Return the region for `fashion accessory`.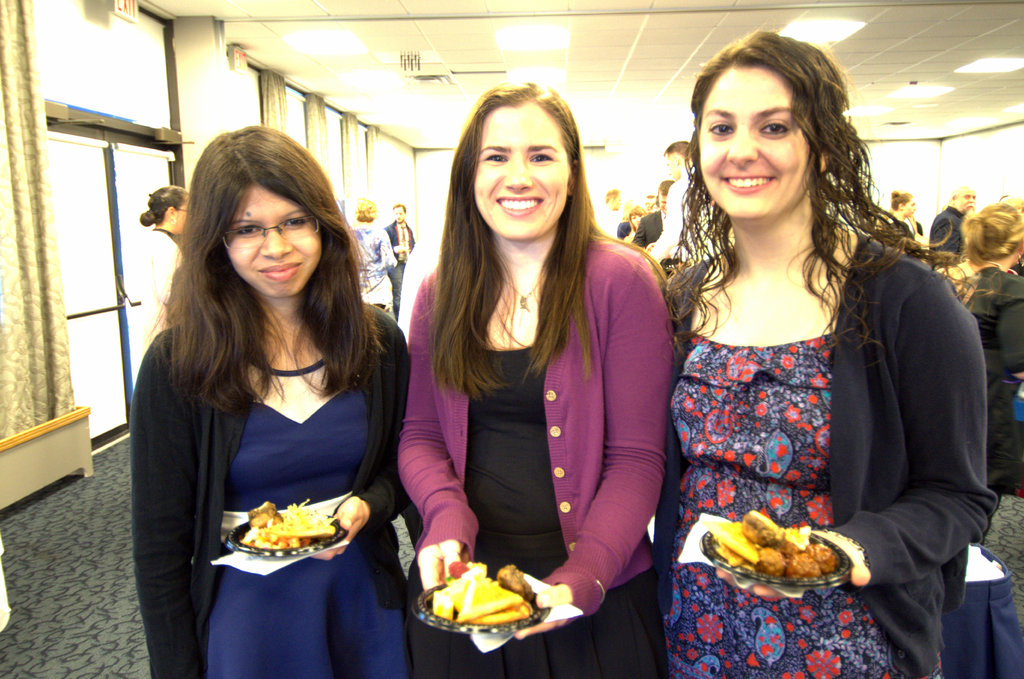
<region>400, 224, 406, 244</region>.
